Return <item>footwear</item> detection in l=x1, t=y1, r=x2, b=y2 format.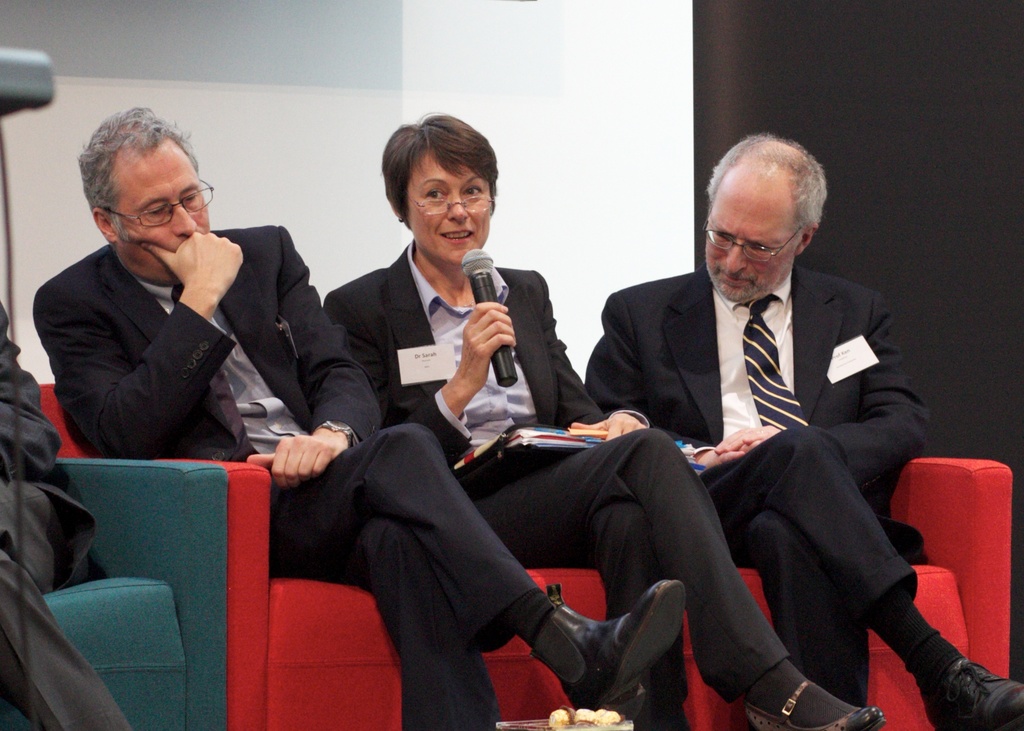
l=742, t=670, r=893, b=730.
